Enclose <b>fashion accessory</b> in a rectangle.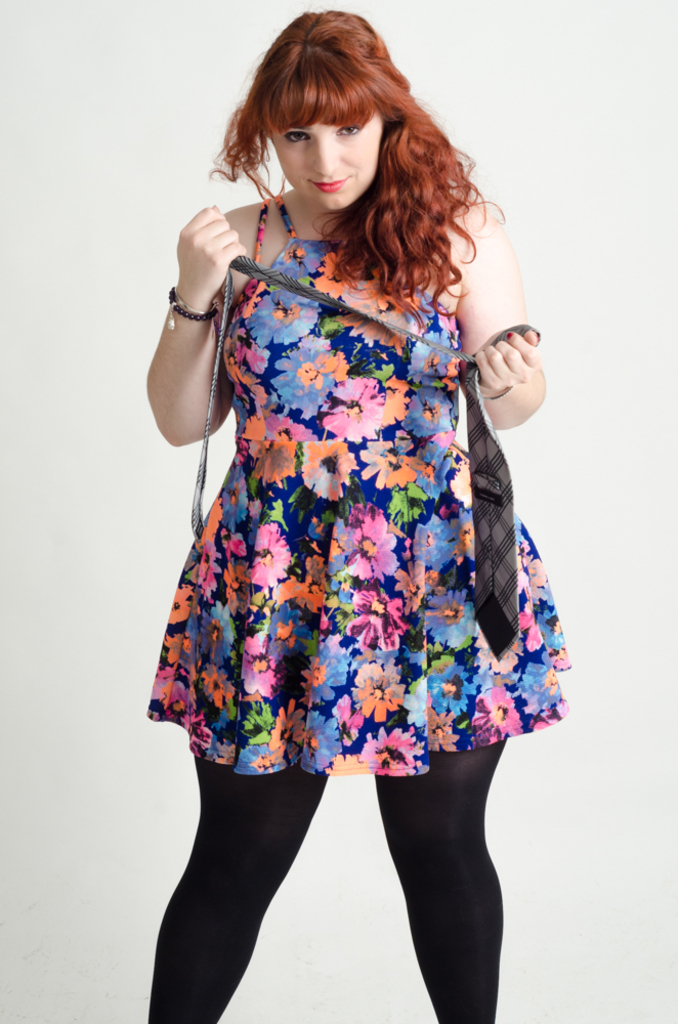
detection(189, 254, 541, 660).
